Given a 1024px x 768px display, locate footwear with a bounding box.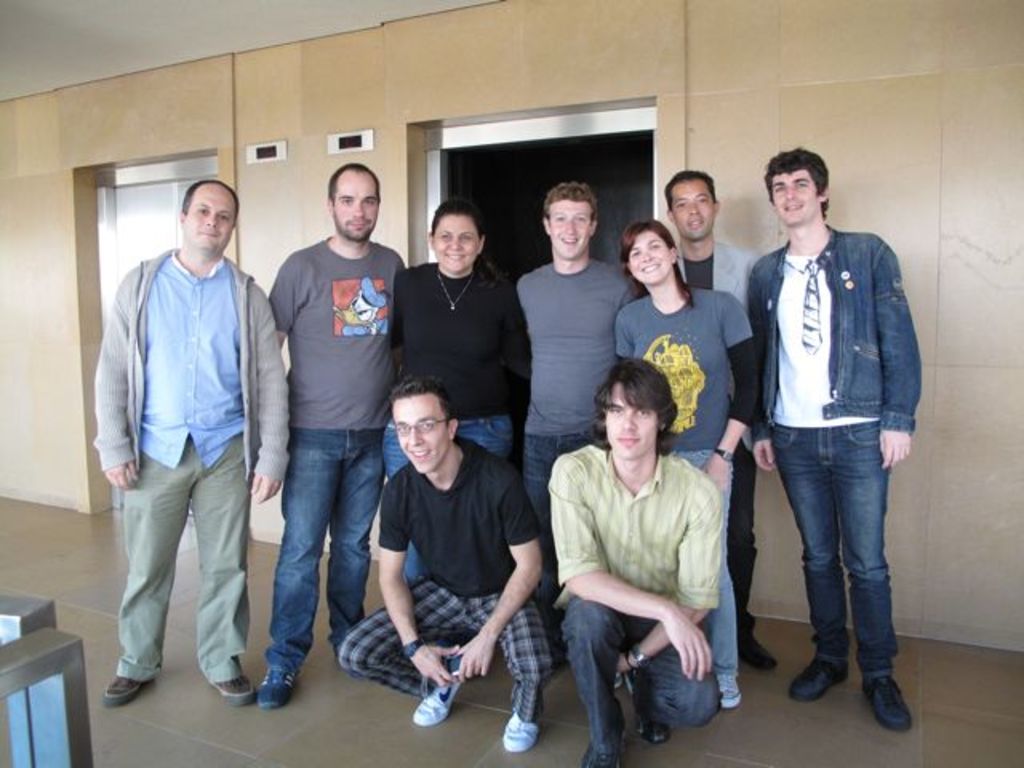
Located: detection(787, 654, 853, 707).
